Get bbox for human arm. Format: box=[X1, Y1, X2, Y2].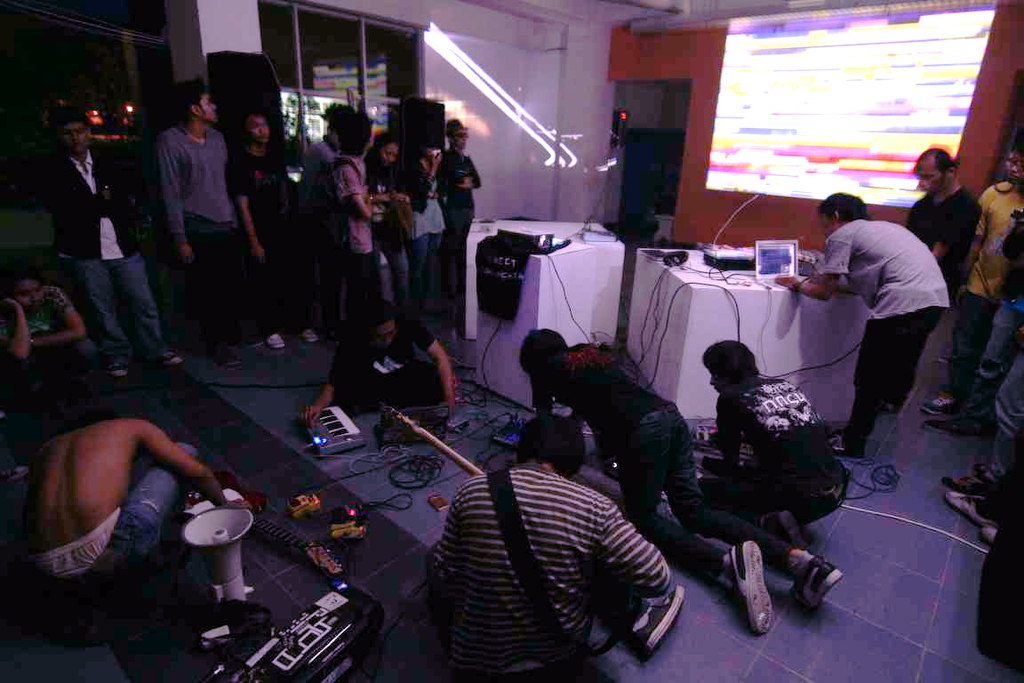
box=[596, 502, 676, 605].
